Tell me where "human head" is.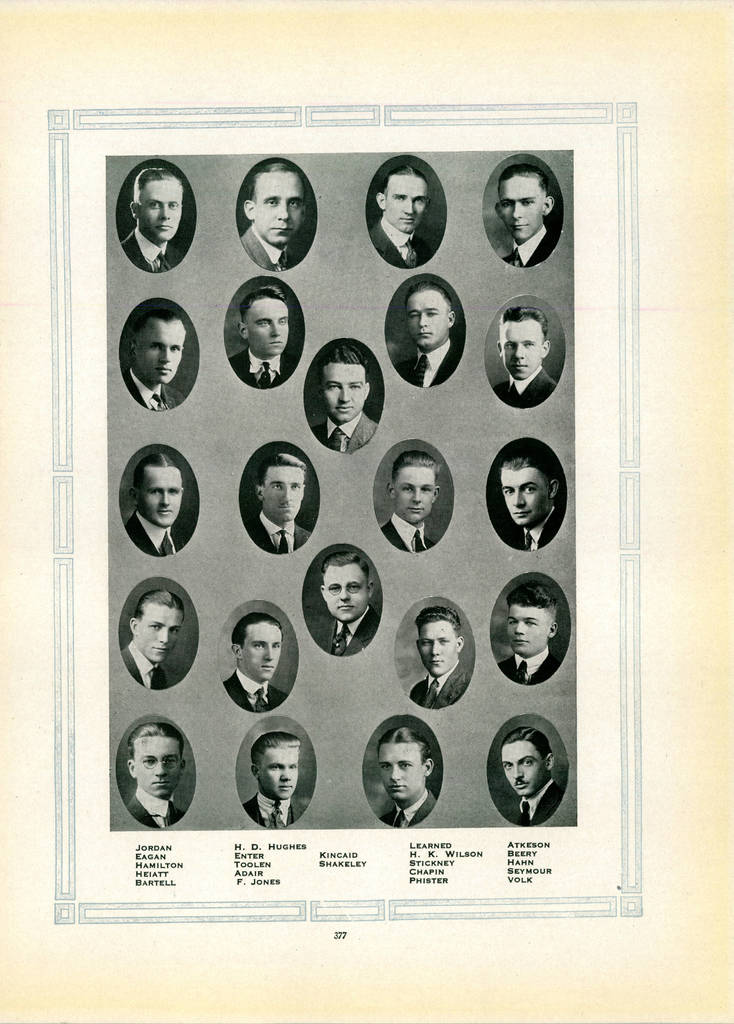
"human head" is at 491 447 562 524.
